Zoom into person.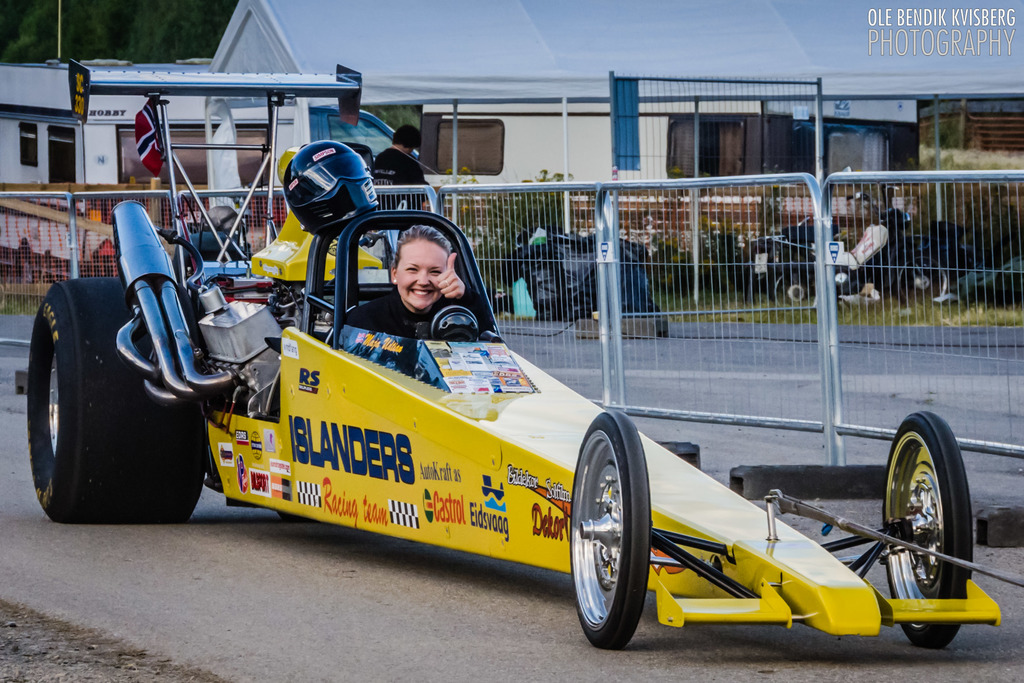
Zoom target: bbox=(340, 224, 493, 338).
